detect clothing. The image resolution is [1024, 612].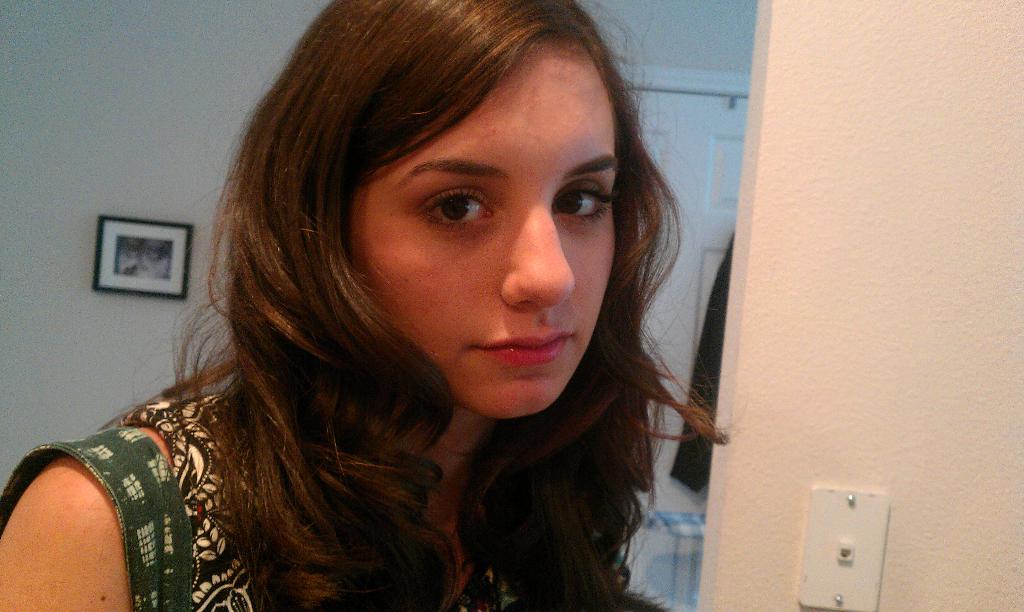
141,382,638,611.
